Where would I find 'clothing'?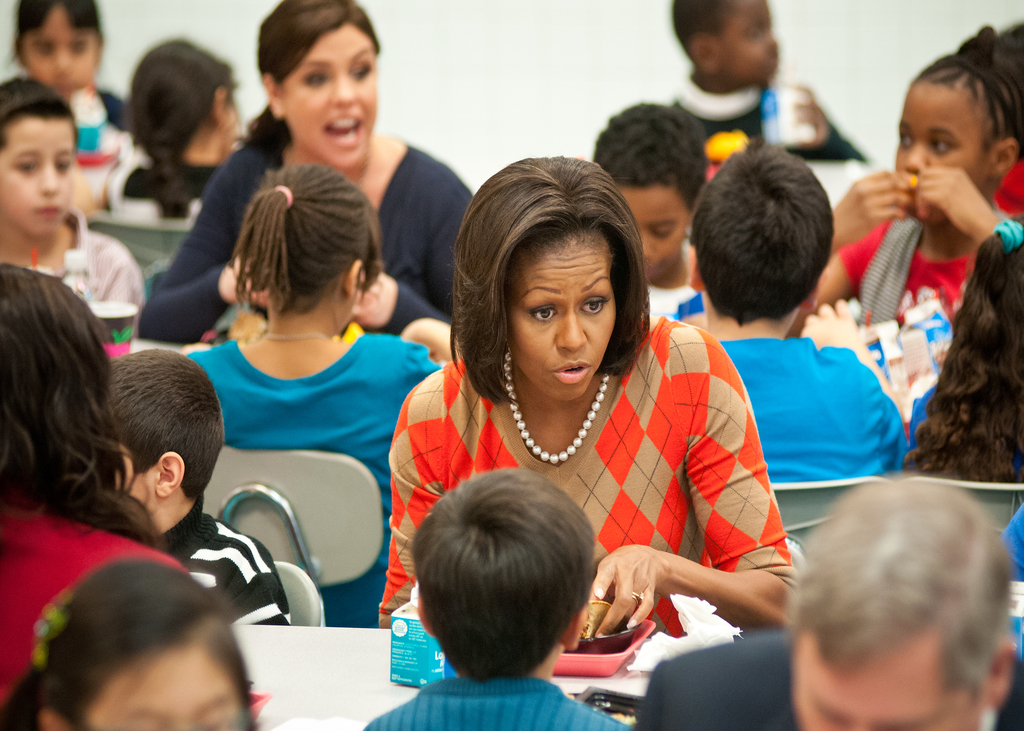
At bbox=[364, 674, 644, 730].
